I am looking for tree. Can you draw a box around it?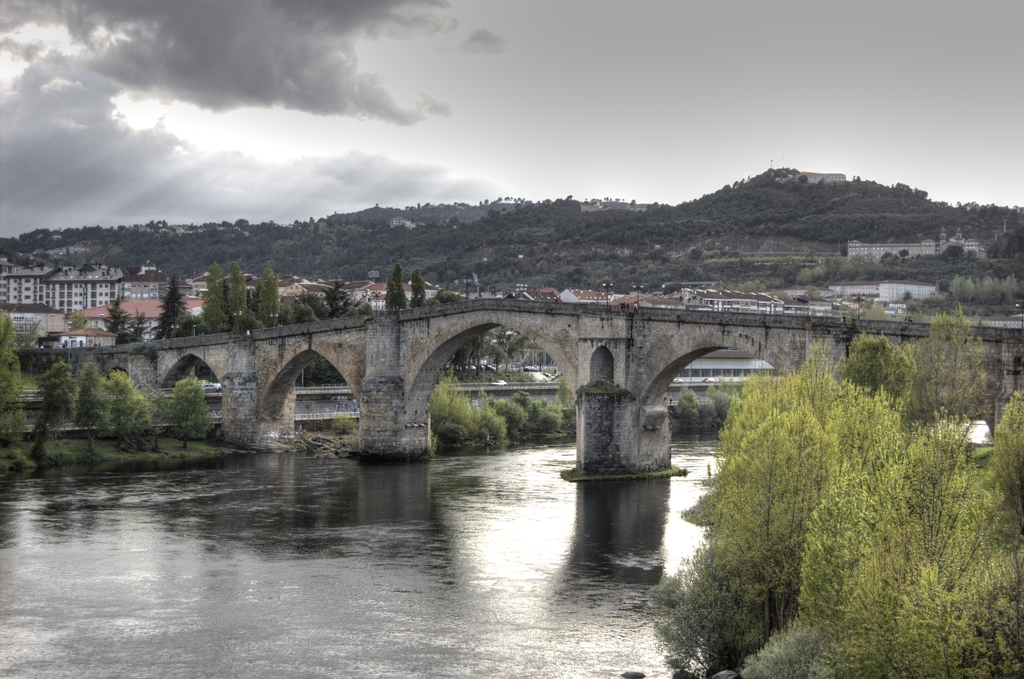
Sure, the bounding box is detection(100, 366, 156, 450).
